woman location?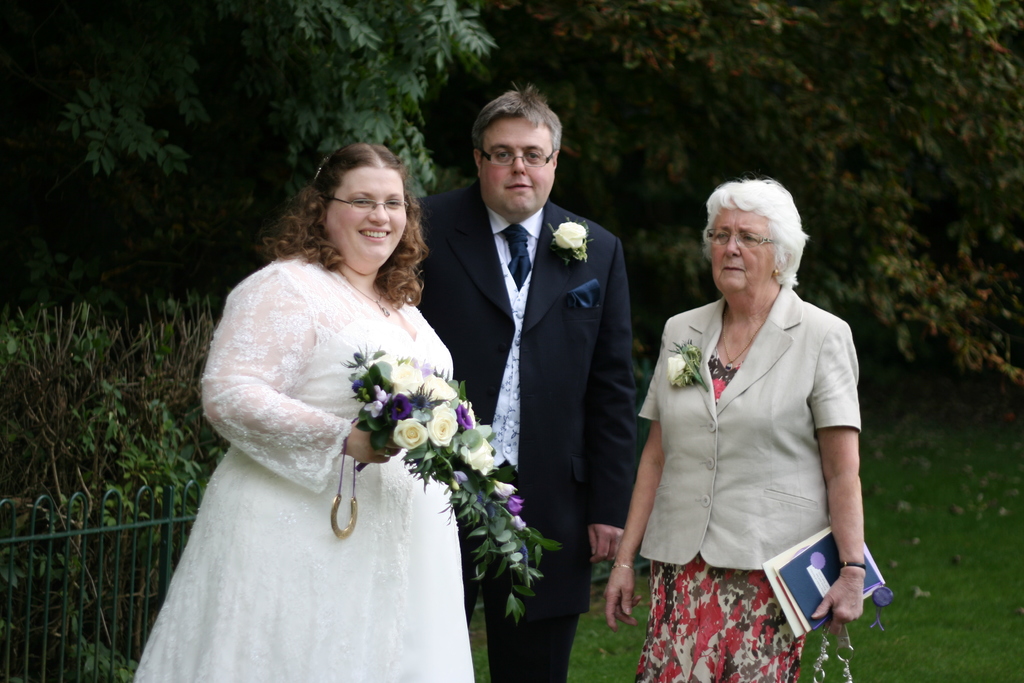
148 147 494 680
